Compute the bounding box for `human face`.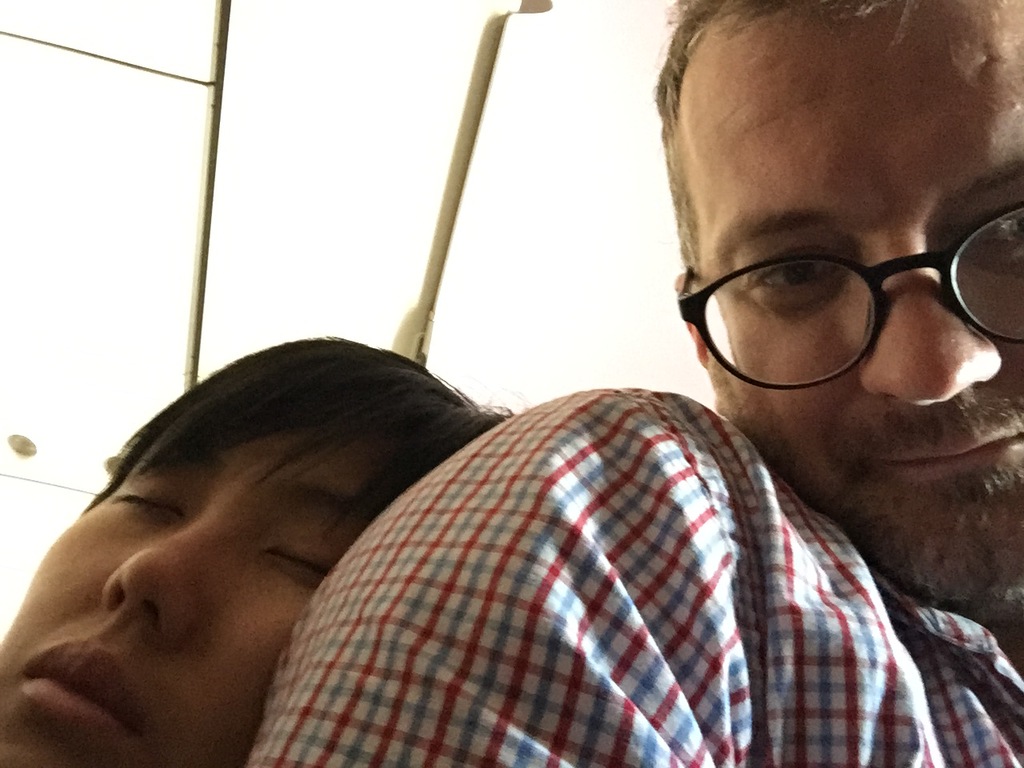
bbox(682, 0, 1023, 610).
